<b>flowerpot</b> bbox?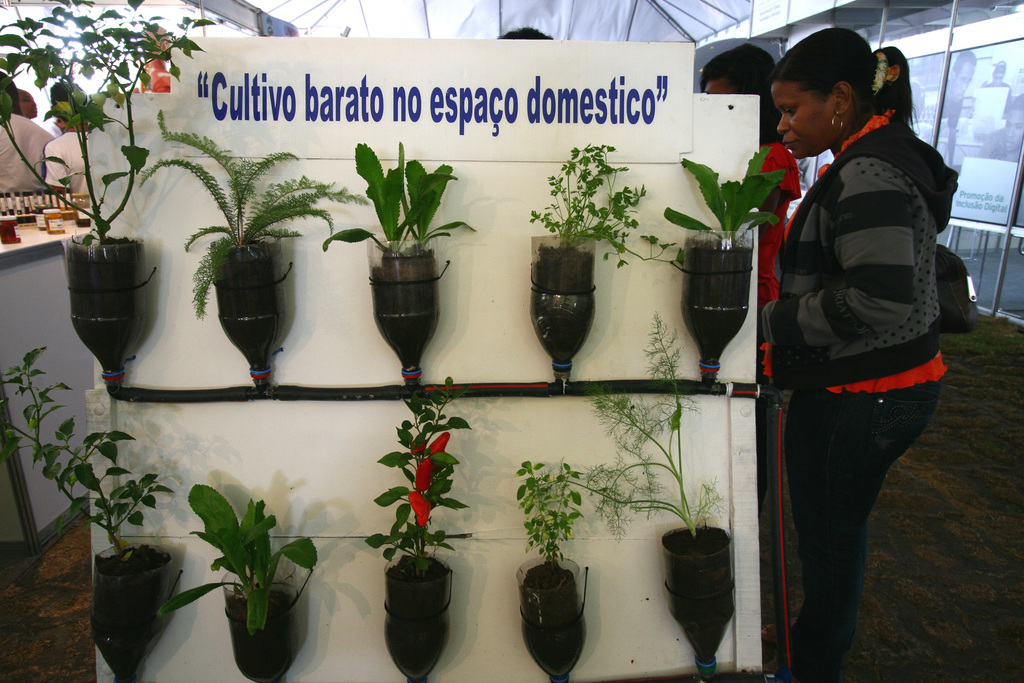
x1=365 y1=237 x2=436 y2=392
